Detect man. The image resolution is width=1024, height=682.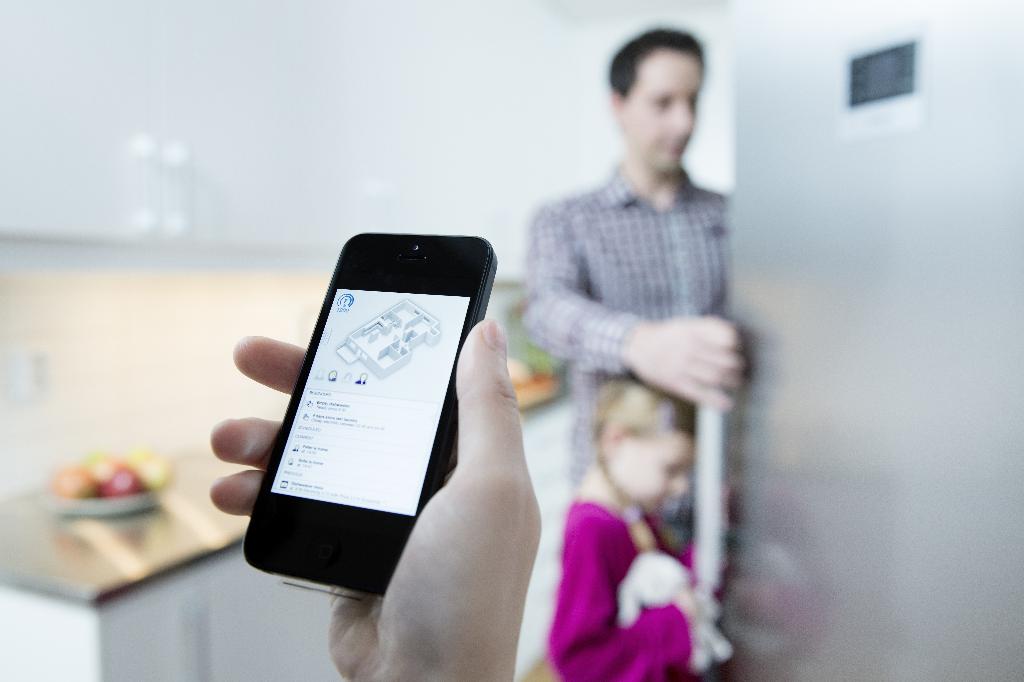
[x1=517, y1=26, x2=747, y2=550].
